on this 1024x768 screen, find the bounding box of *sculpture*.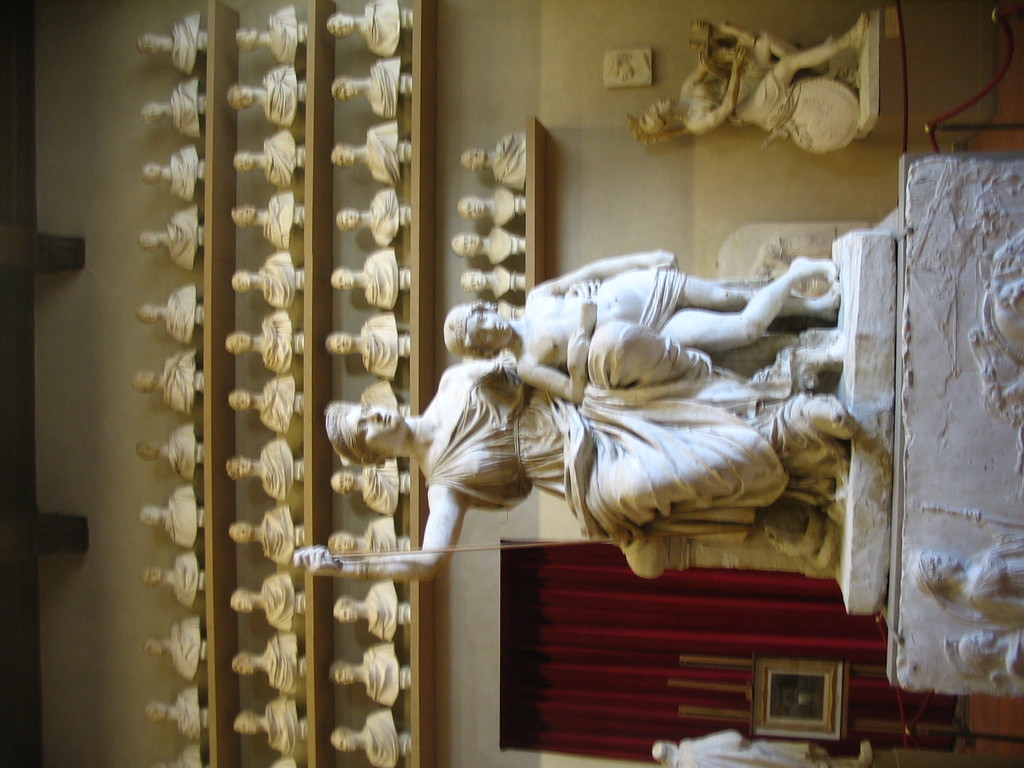
Bounding box: 143,145,204,198.
